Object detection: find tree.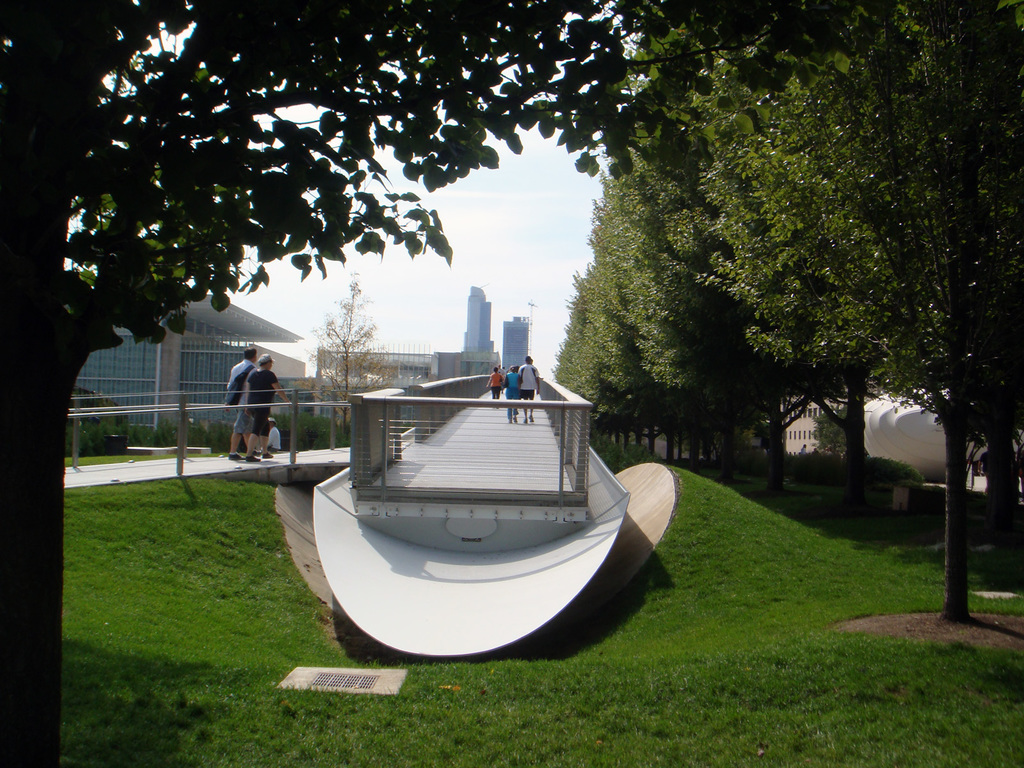
[312, 287, 399, 429].
